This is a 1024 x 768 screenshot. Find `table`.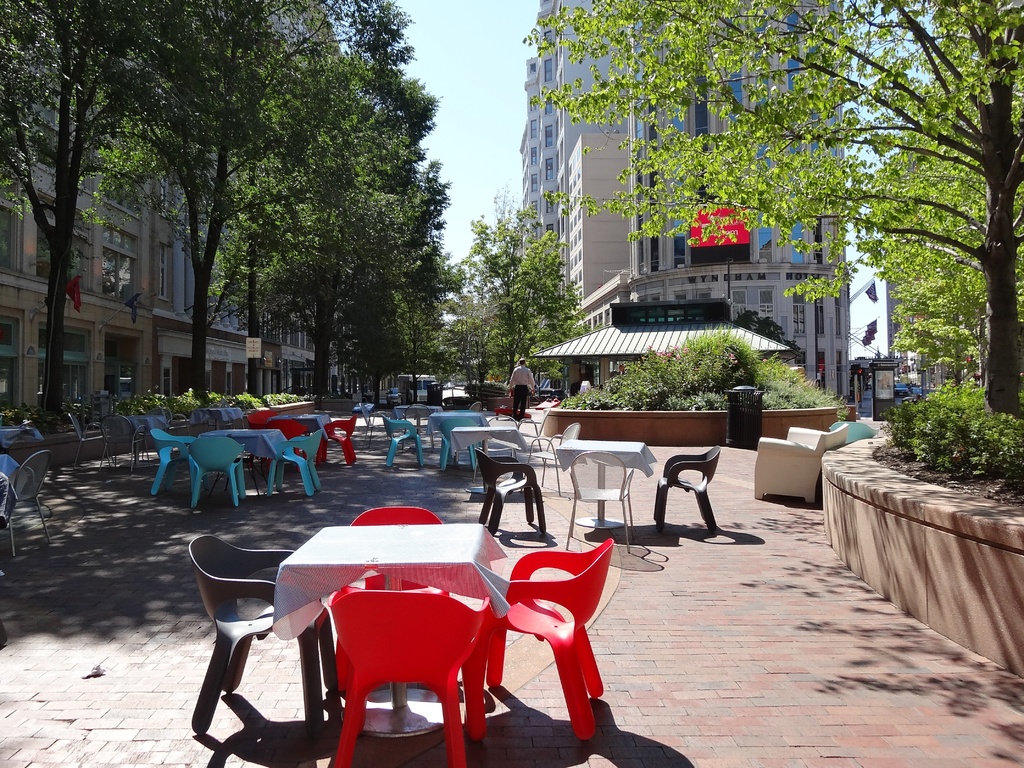
Bounding box: select_region(395, 402, 424, 415).
